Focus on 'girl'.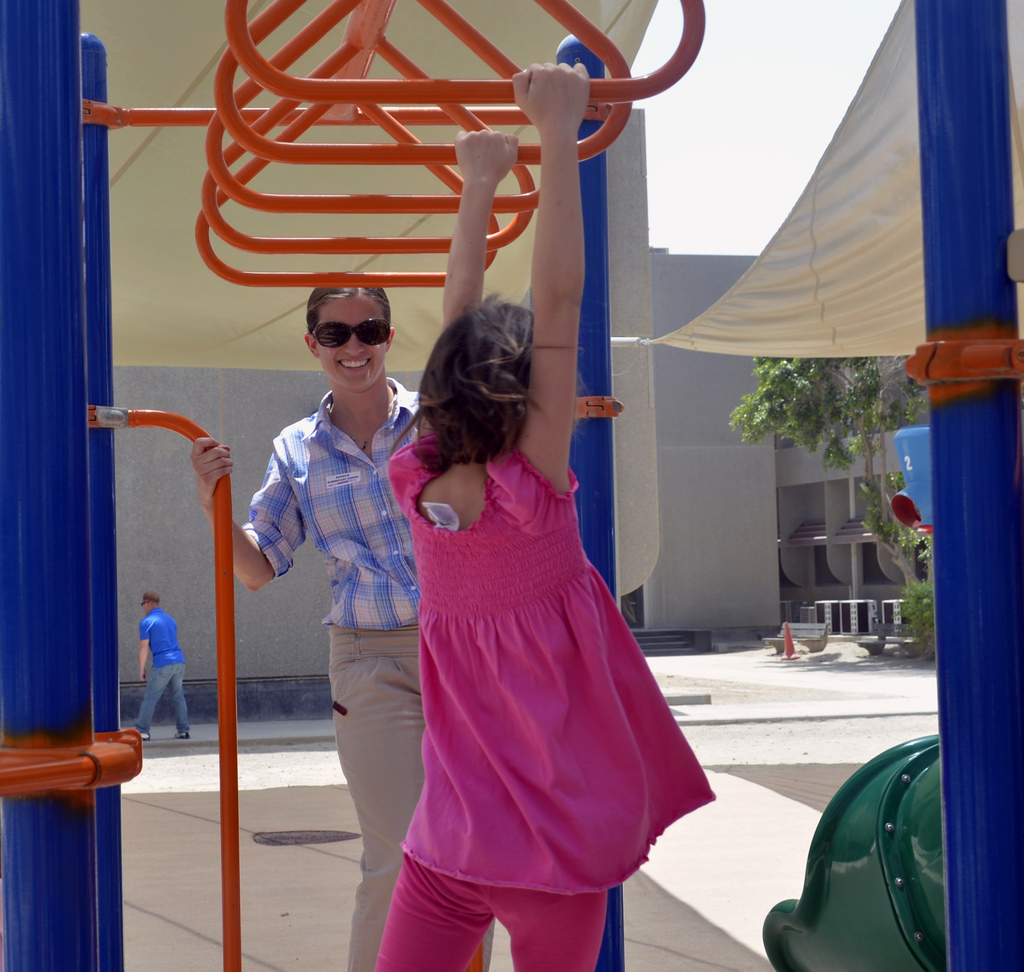
Focused at rect(348, 50, 721, 971).
